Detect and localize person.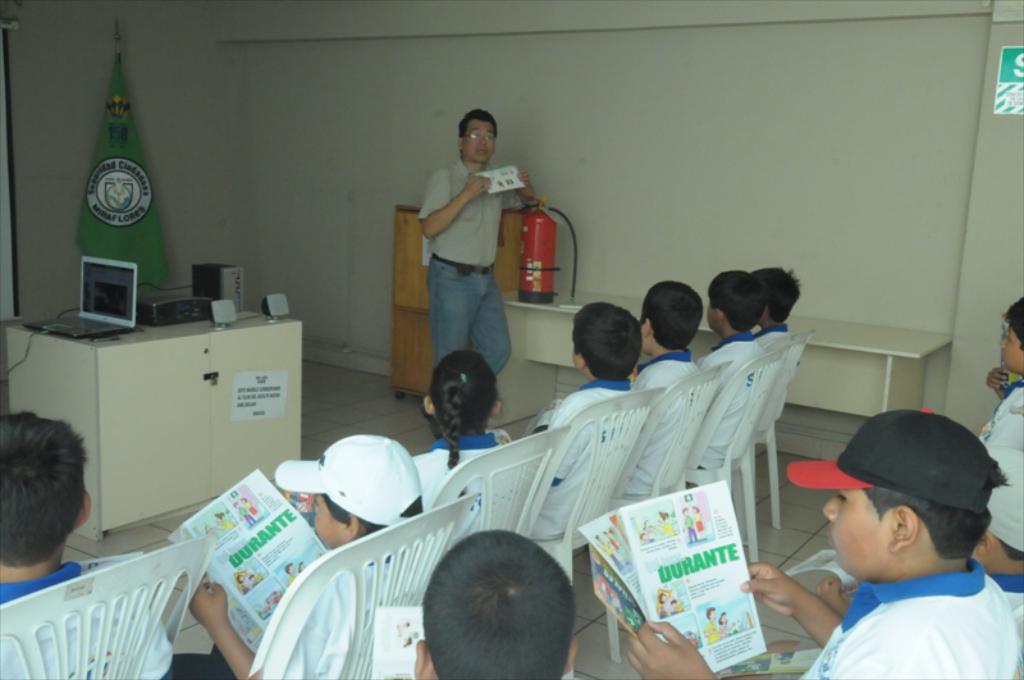
Localized at crop(236, 574, 250, 597).
